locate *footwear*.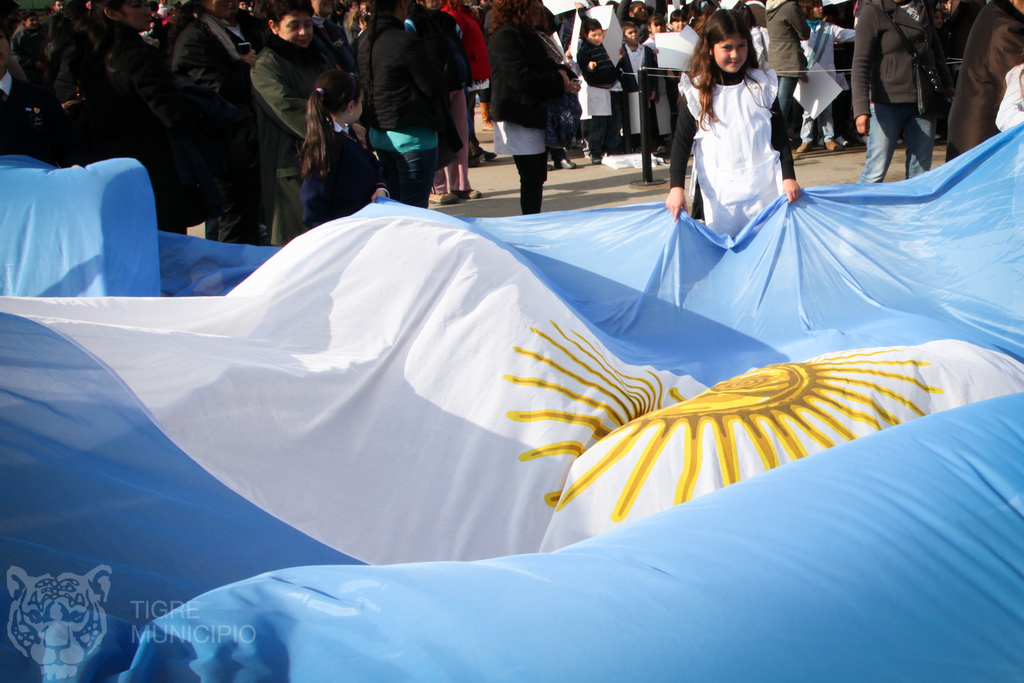
Bounding box: {"left": 431, "top": 195, "right": 459, "bottom": 204}.
